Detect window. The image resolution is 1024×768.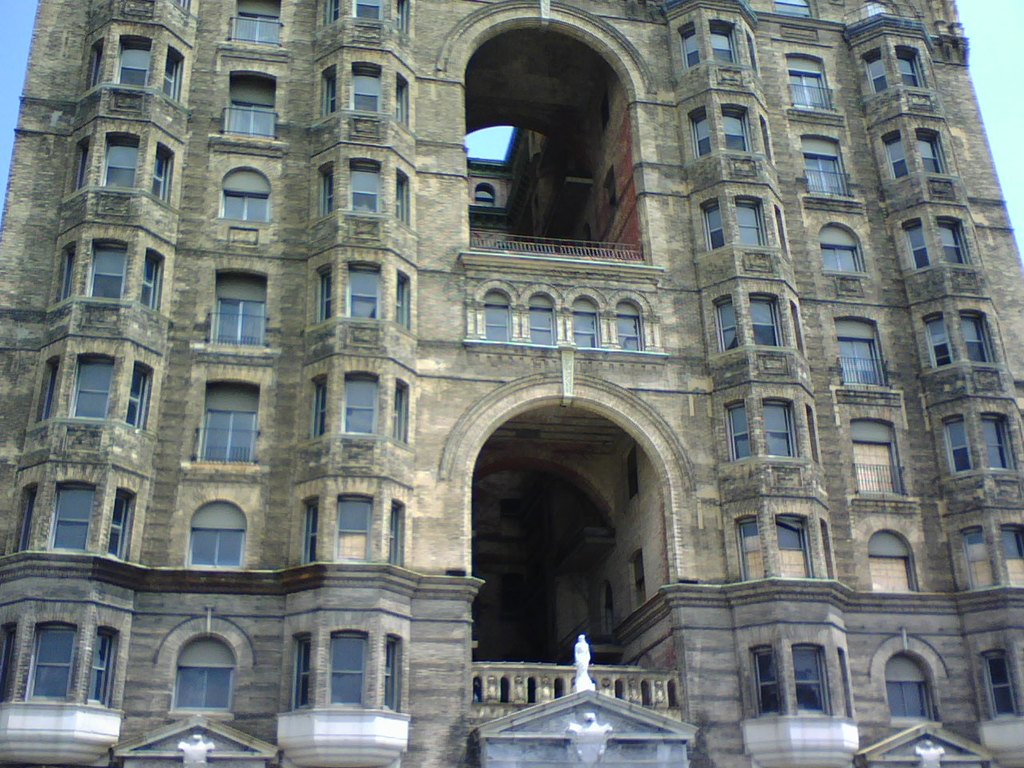
21/494/31/550.
